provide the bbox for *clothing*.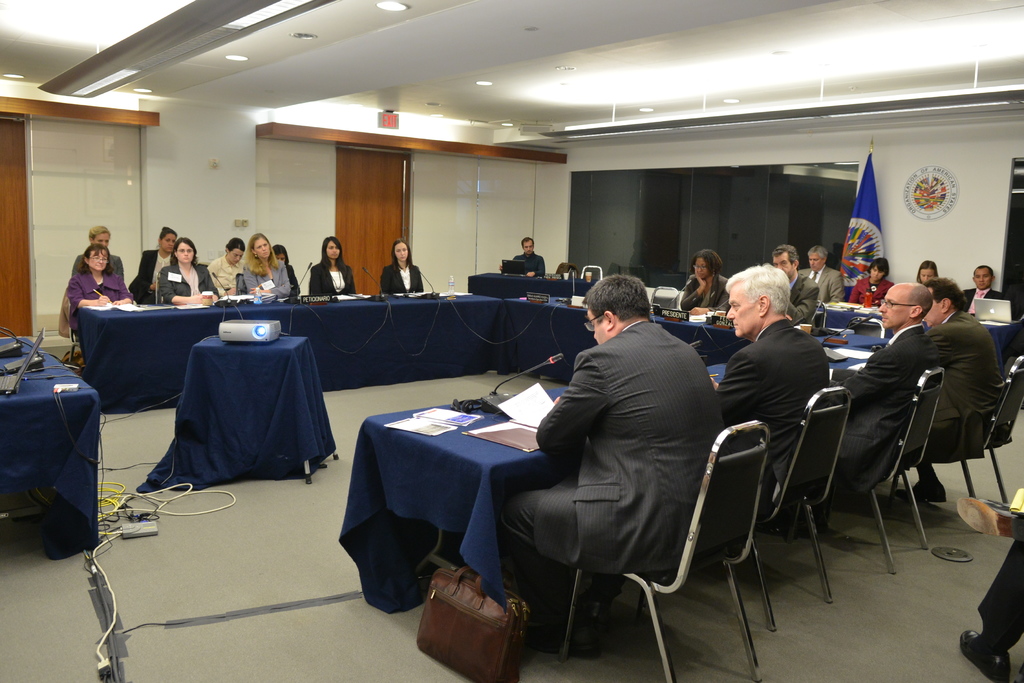
714 318 829 515.
